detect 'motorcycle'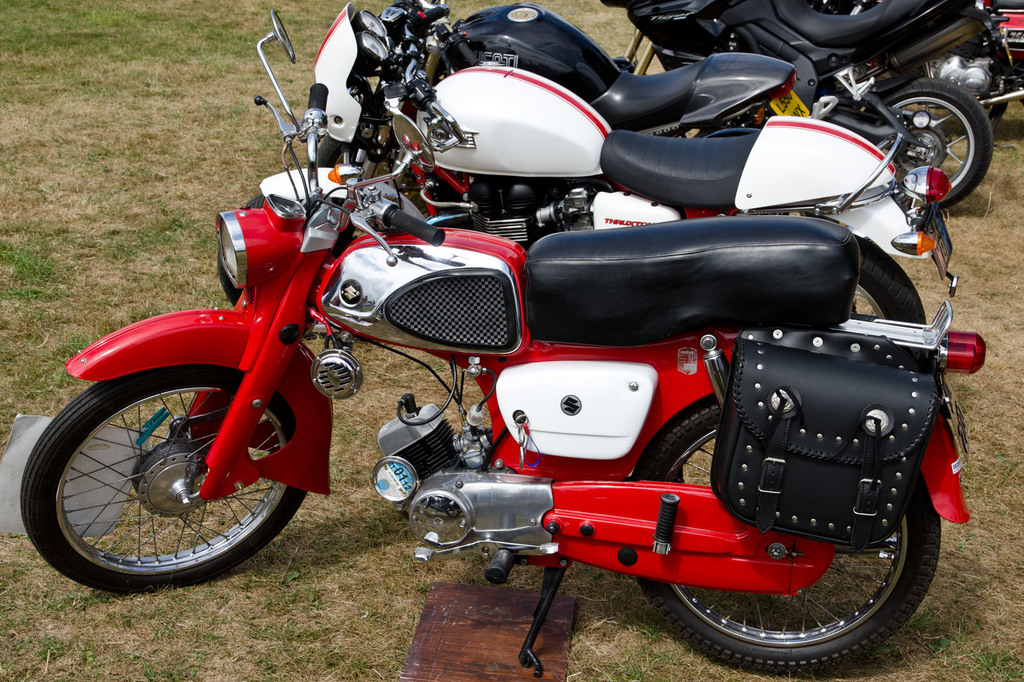
[308, 0, 816, 160]
